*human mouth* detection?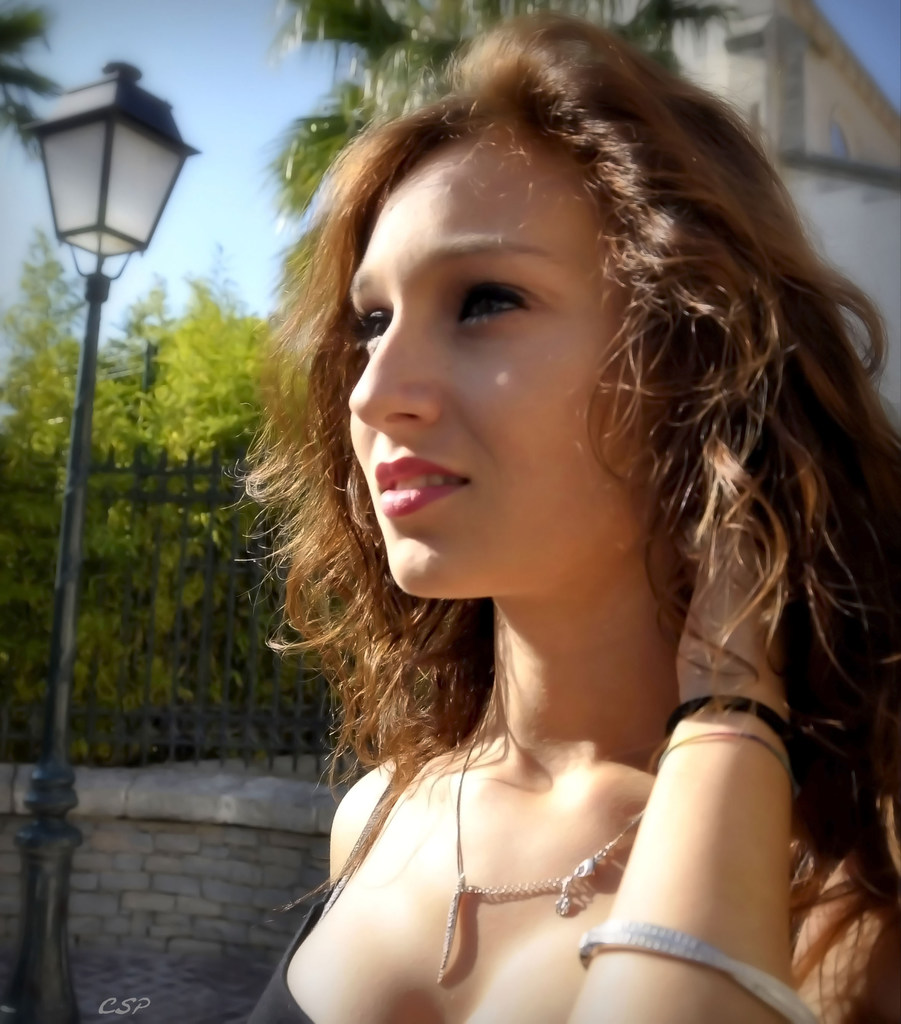
<bbox>376, 461, 465, 509</bbox>
